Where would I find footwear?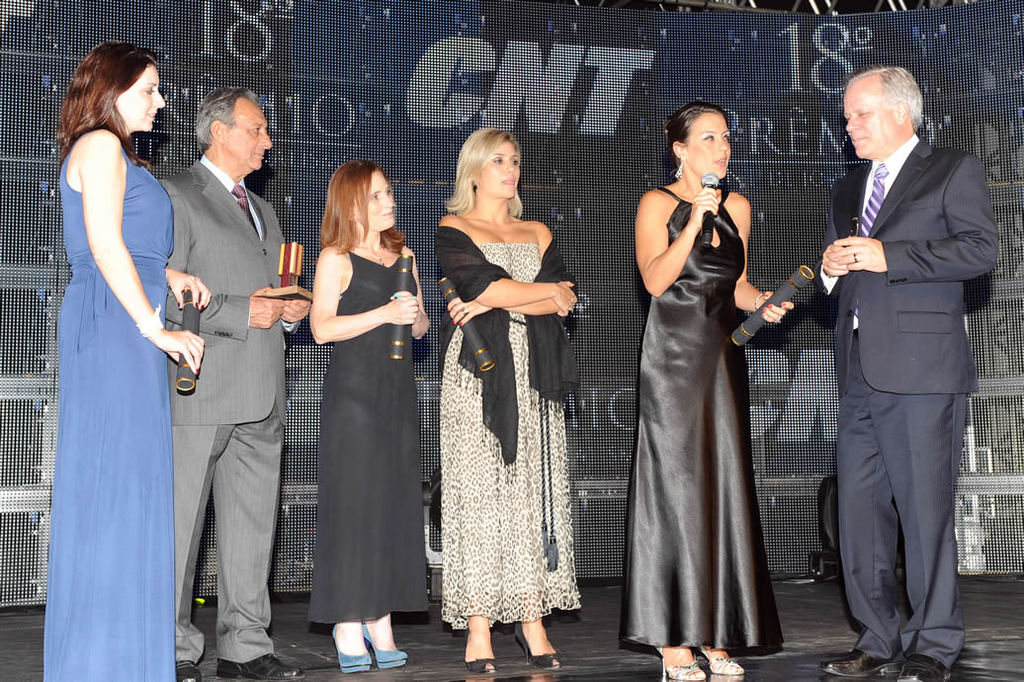
At locate(706, 639, 747, 675).
